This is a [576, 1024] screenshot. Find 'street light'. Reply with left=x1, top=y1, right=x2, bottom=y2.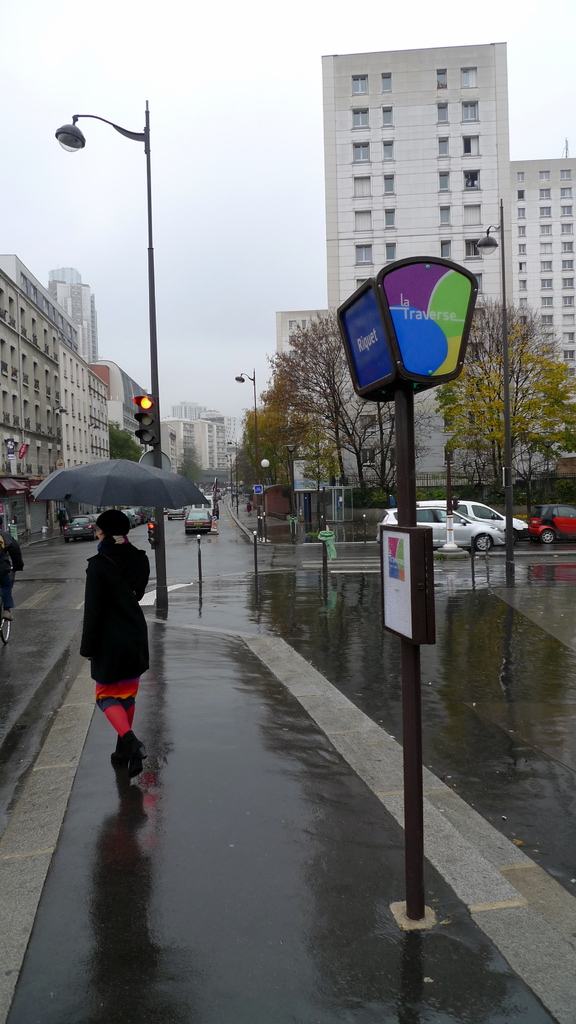
left=257, top=449, right=290, bottom=500.
